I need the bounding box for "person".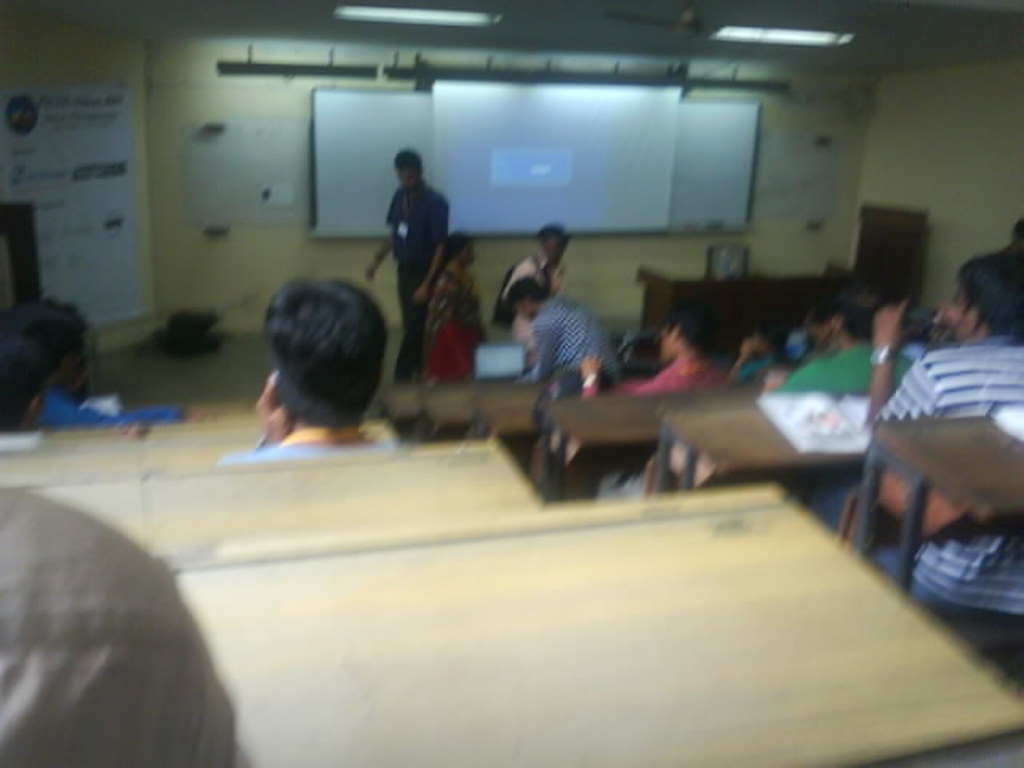
Here it is: (43,301,203,426).
